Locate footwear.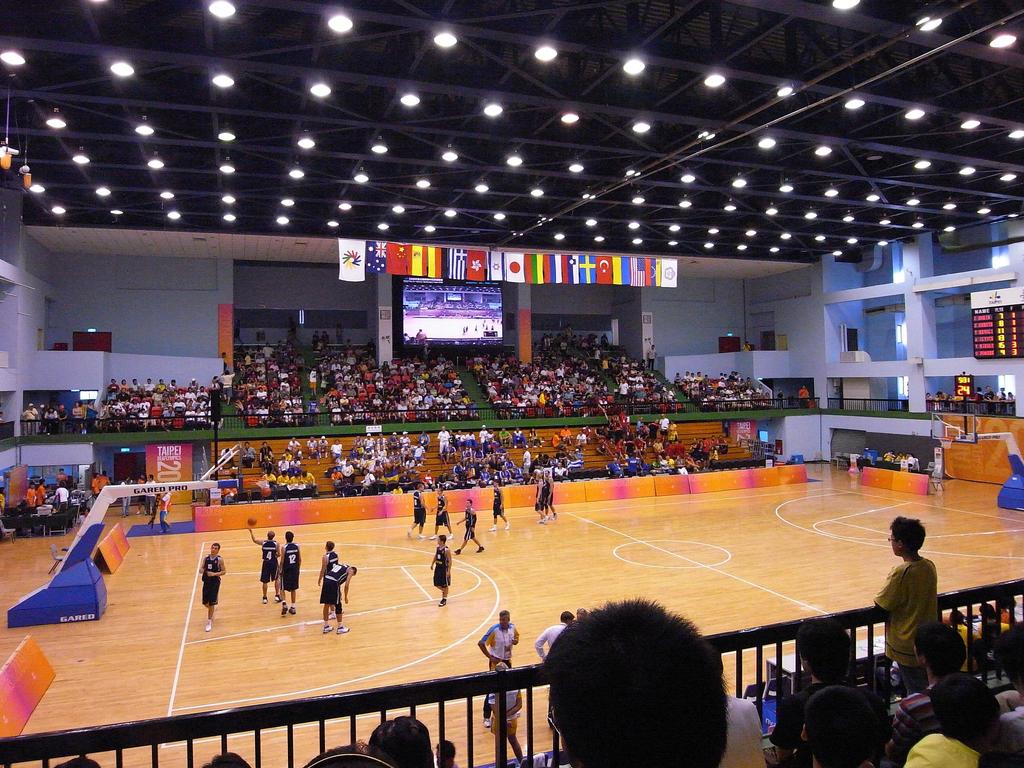
Bounding box: bbox=(262, 598, 268, 602).
